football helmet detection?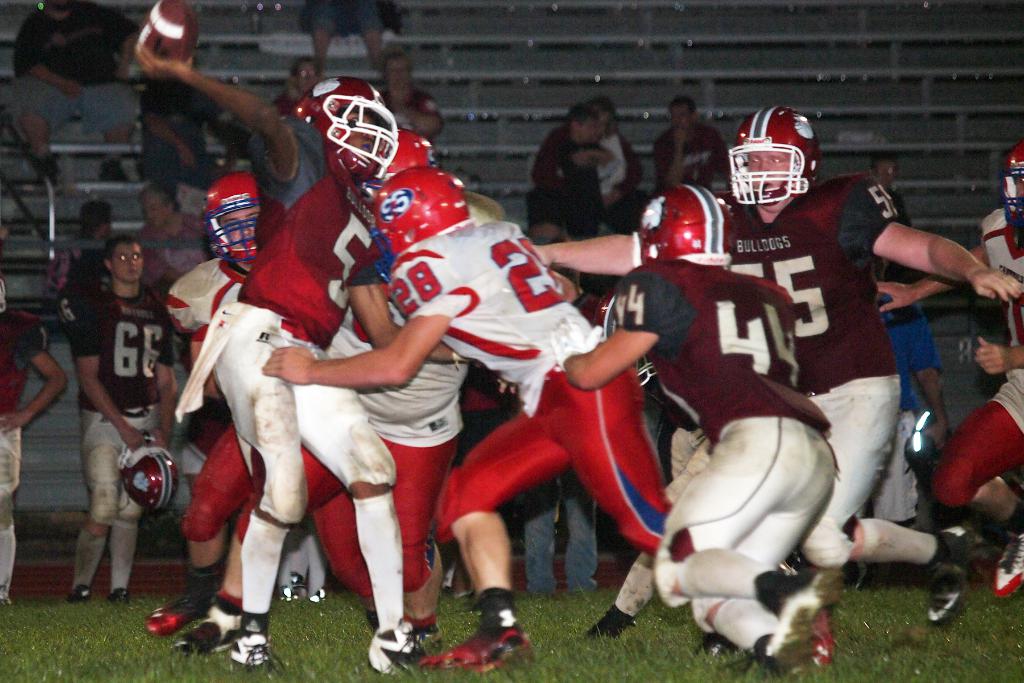
<bbox>367, 167, 470, 252</bbox>
